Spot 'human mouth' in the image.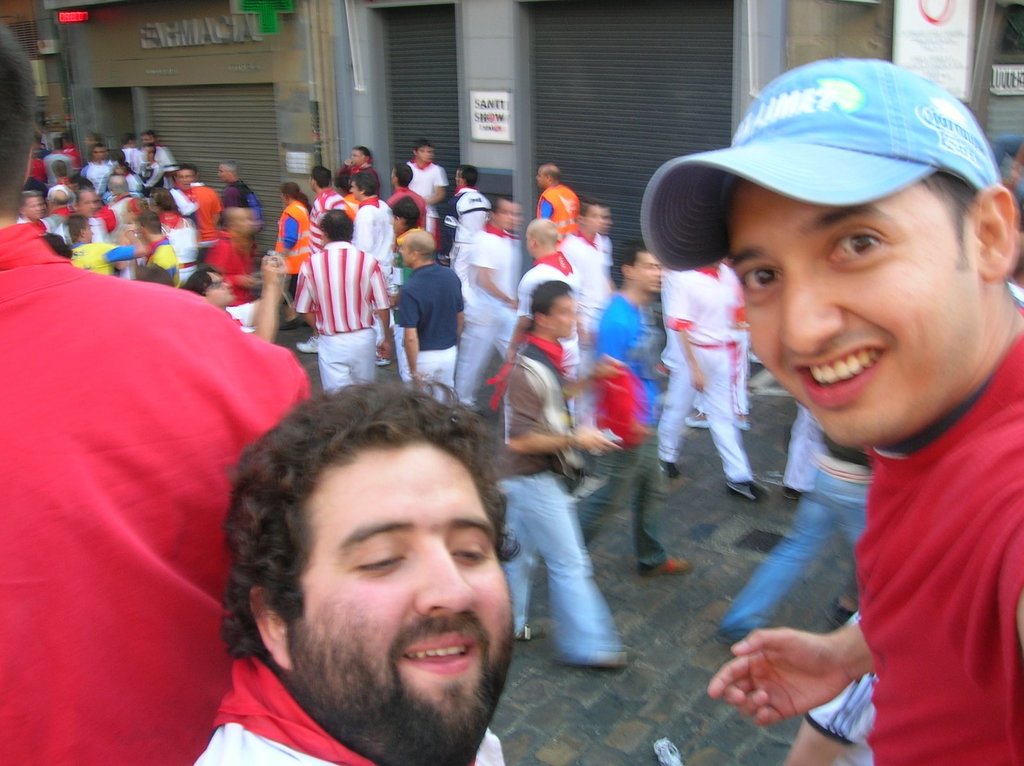
'human mouth' found at 568/325/574/333.
